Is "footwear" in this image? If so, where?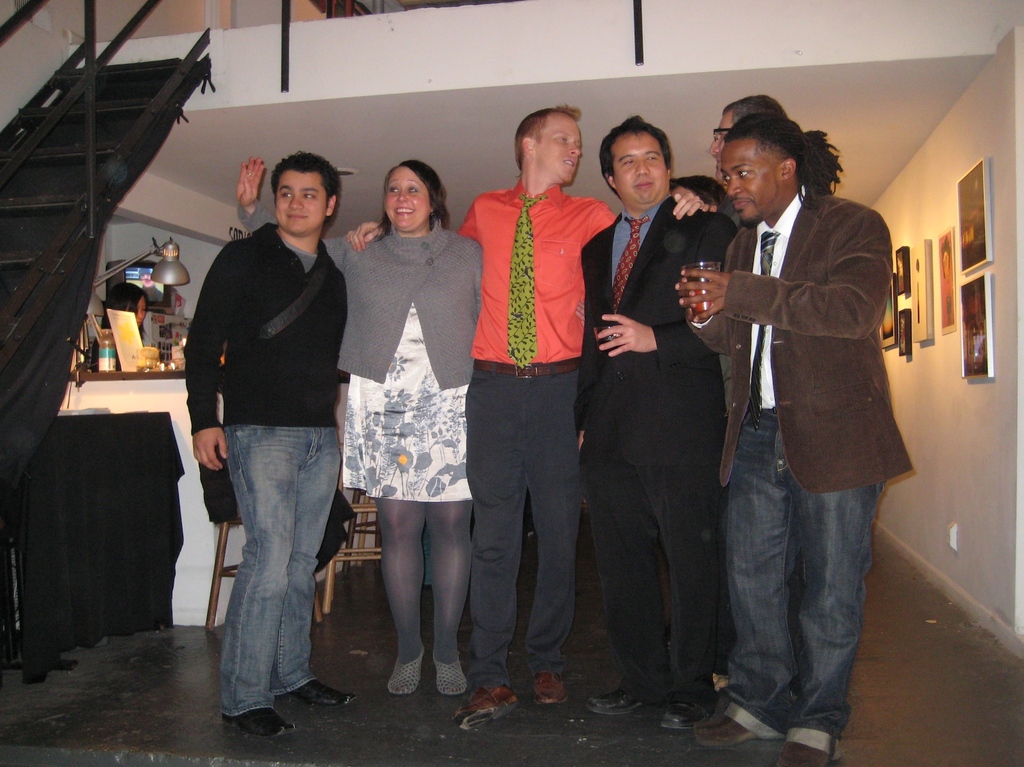
Yes, at (694,715,755,753).
